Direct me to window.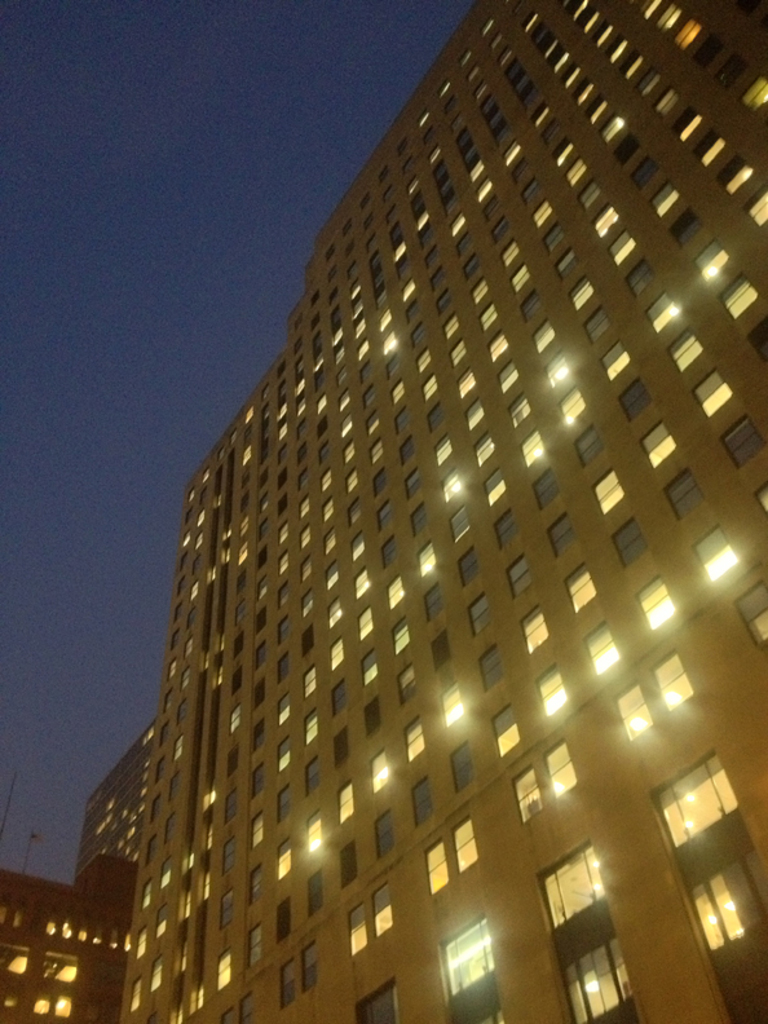
Direction: box=[504, 511, 525, 553].
